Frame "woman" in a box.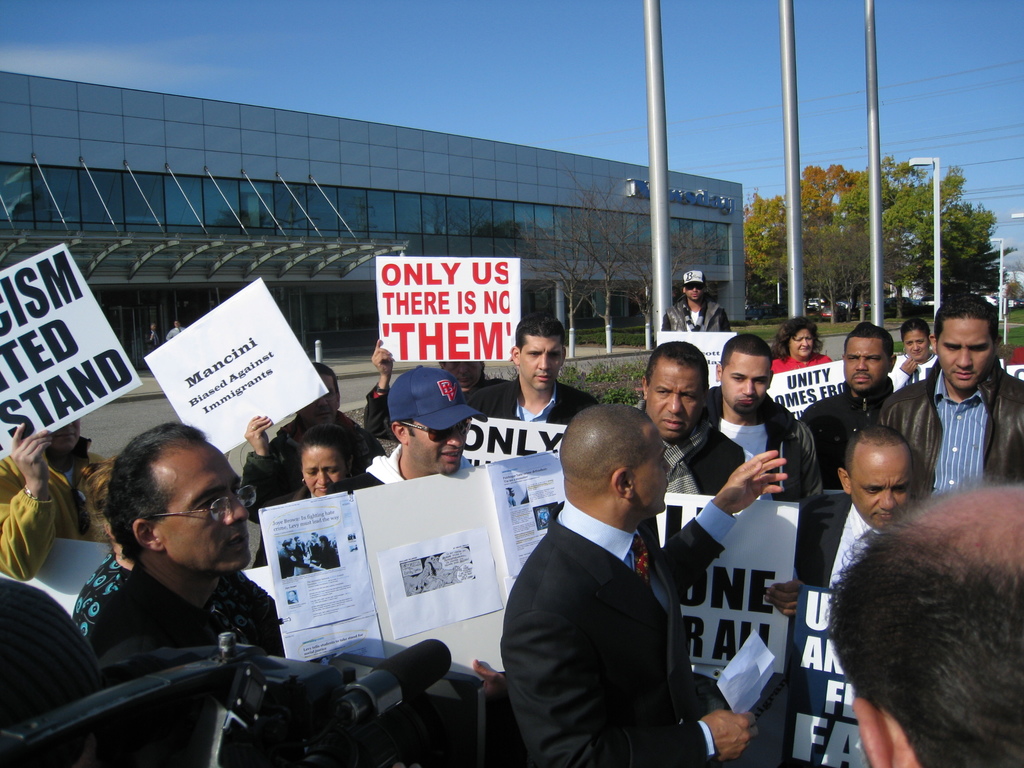
884 314 943 388.
